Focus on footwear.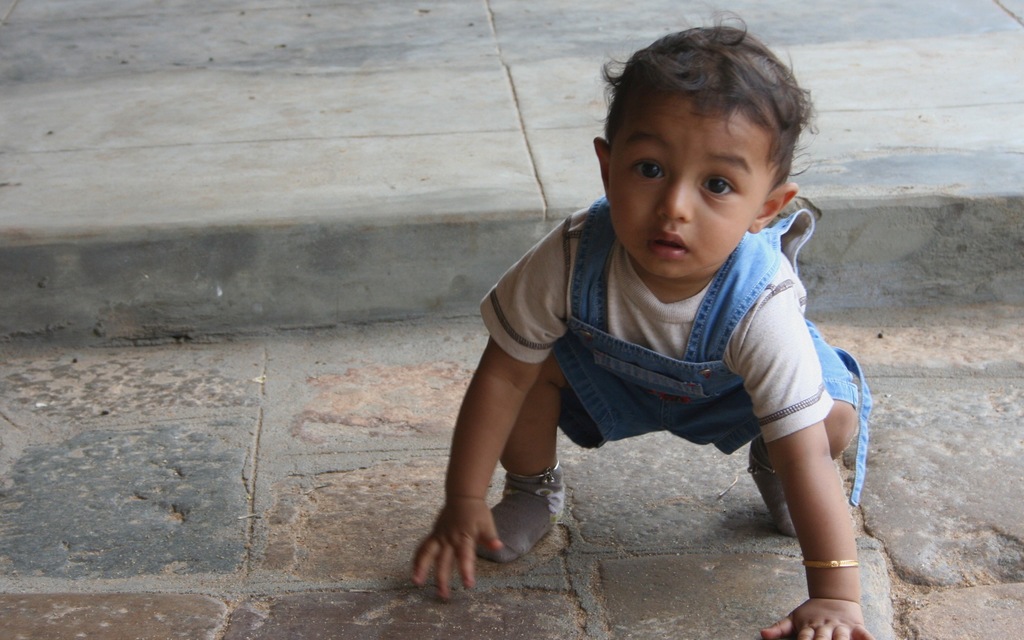
Focused at bbox=[749, 429, 796, 536].
